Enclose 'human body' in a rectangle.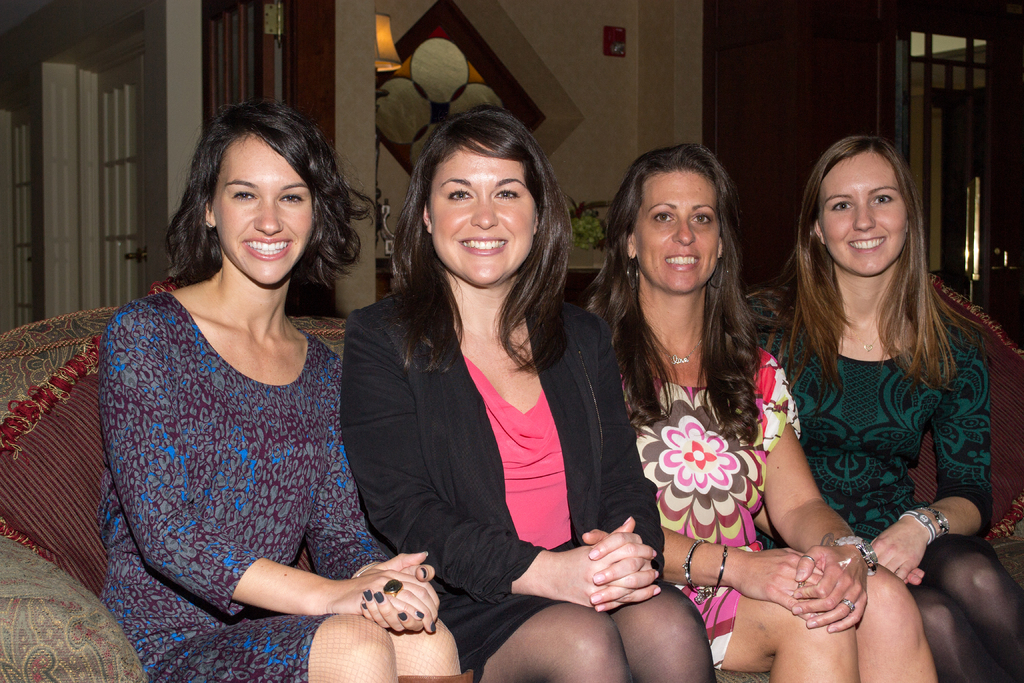
{"x1": 579, "y1": 142, "x2": 934, "y2": 682}.
